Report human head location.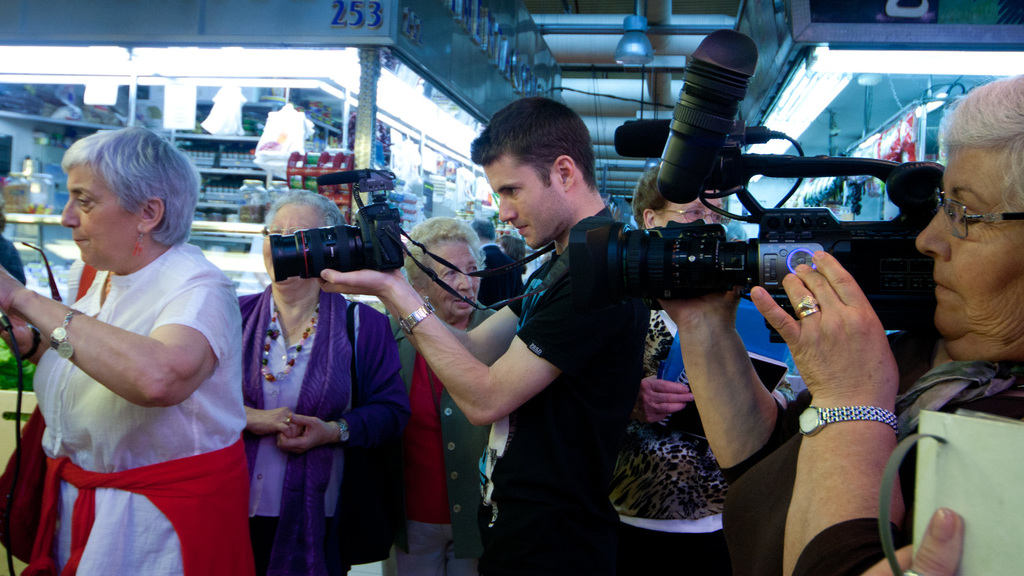
Report: region(50, 124, 186, 272).
